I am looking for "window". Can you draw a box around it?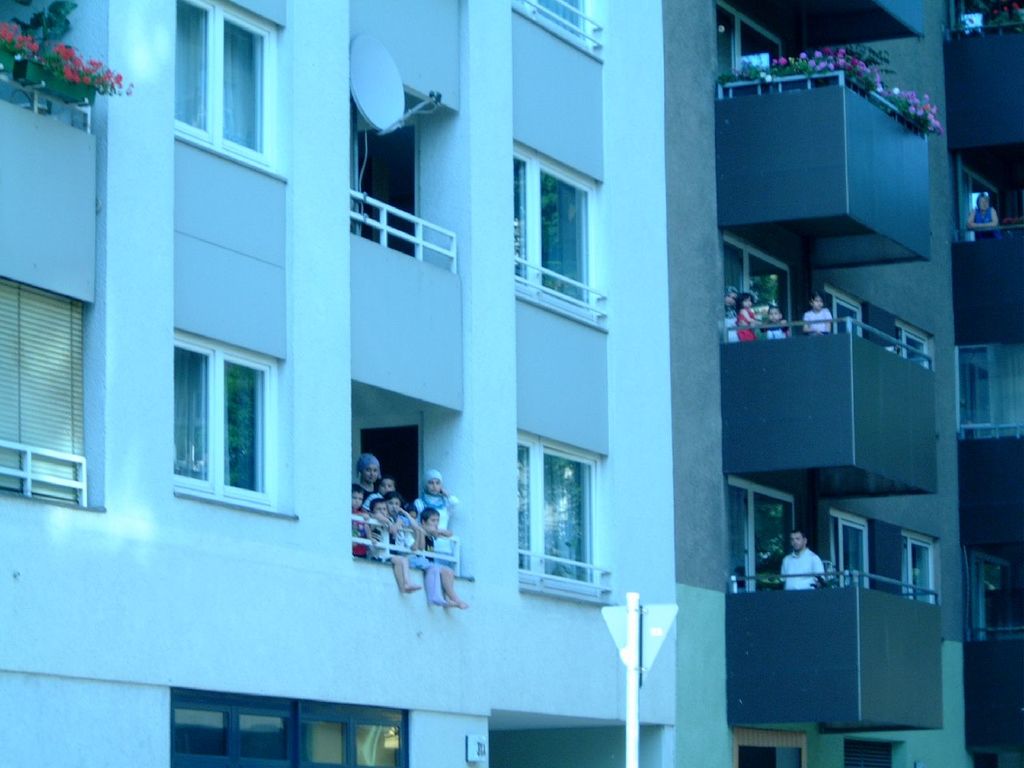
Sure, the bounding box is x1=717 y1=5 x2=786 y2=77.
